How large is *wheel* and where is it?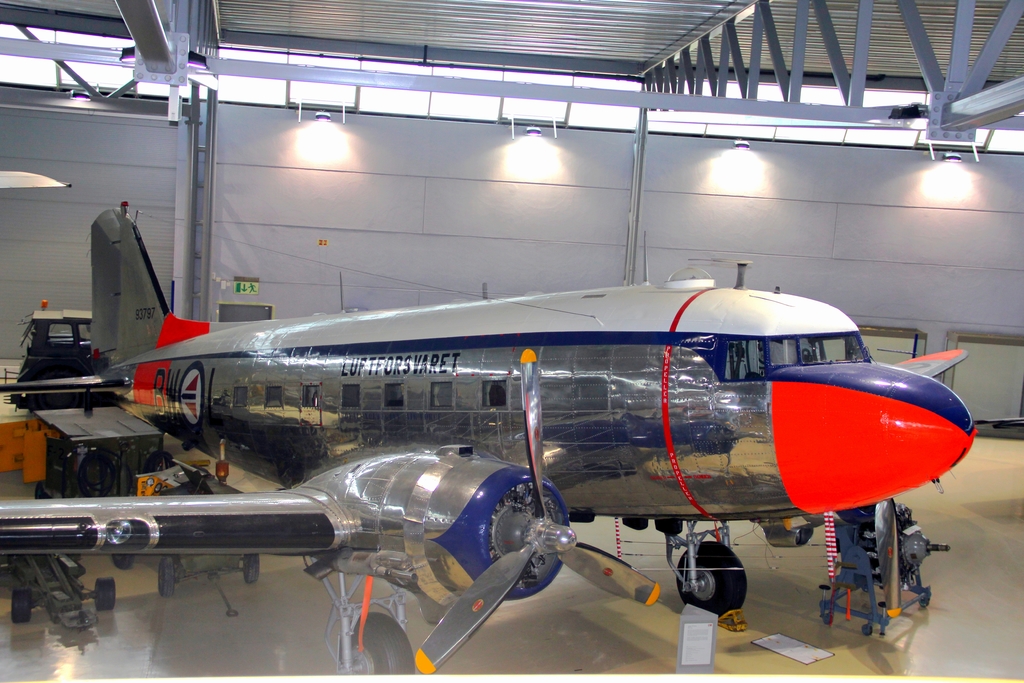
Bounding box: 159:559:173:597.
